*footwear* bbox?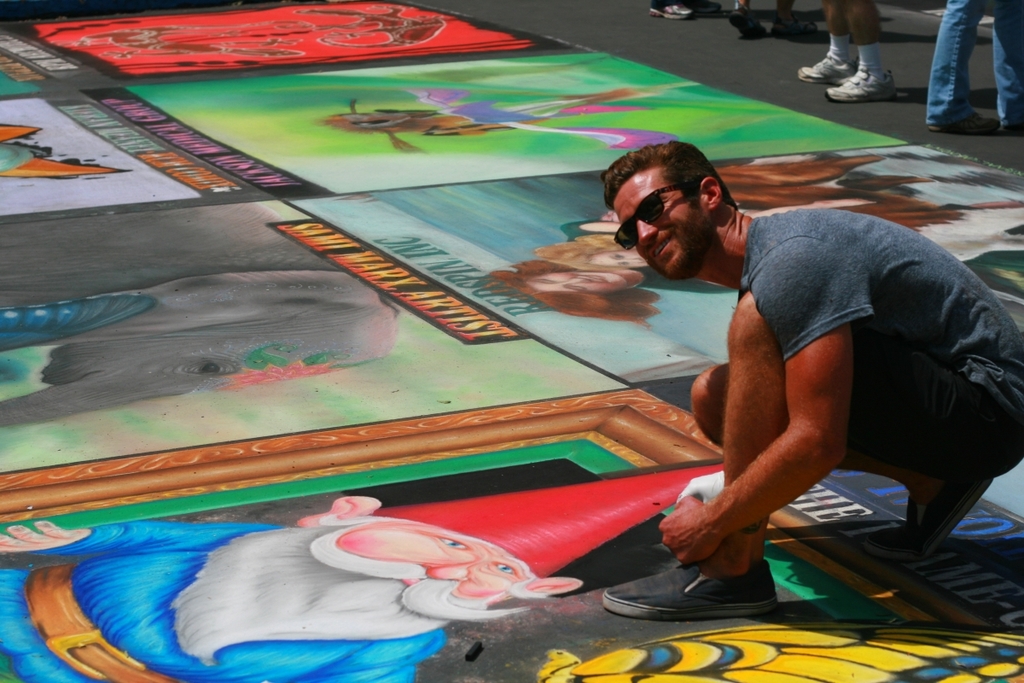
(left=777, top=10, right=800, bottom=37)
